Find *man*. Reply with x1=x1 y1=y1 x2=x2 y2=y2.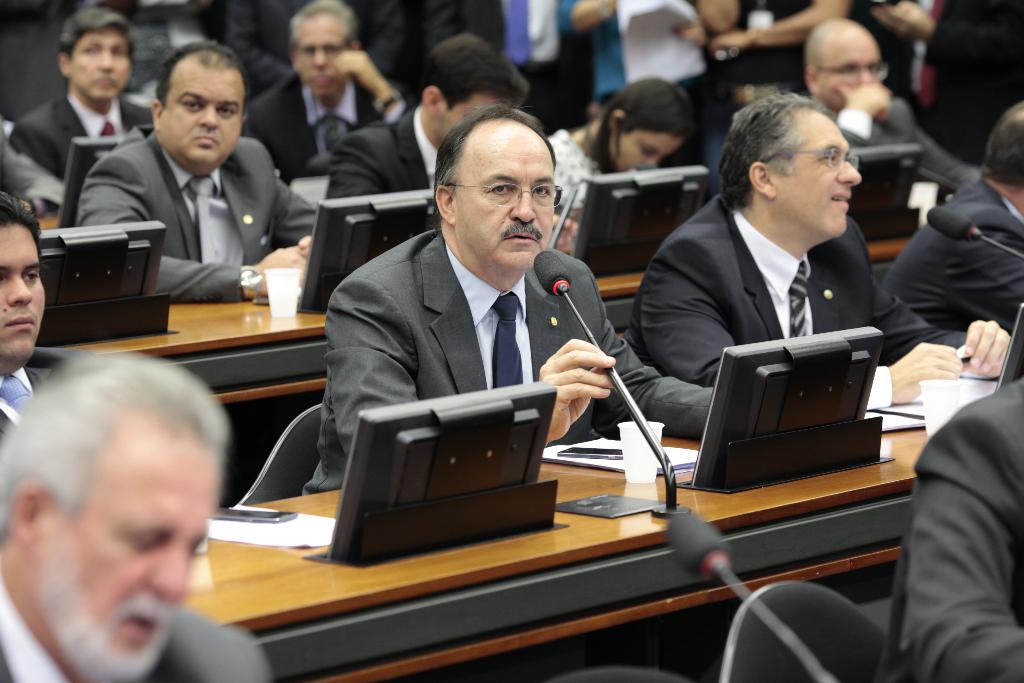
x1=884 y1=99 x2=1023 y2=374.
